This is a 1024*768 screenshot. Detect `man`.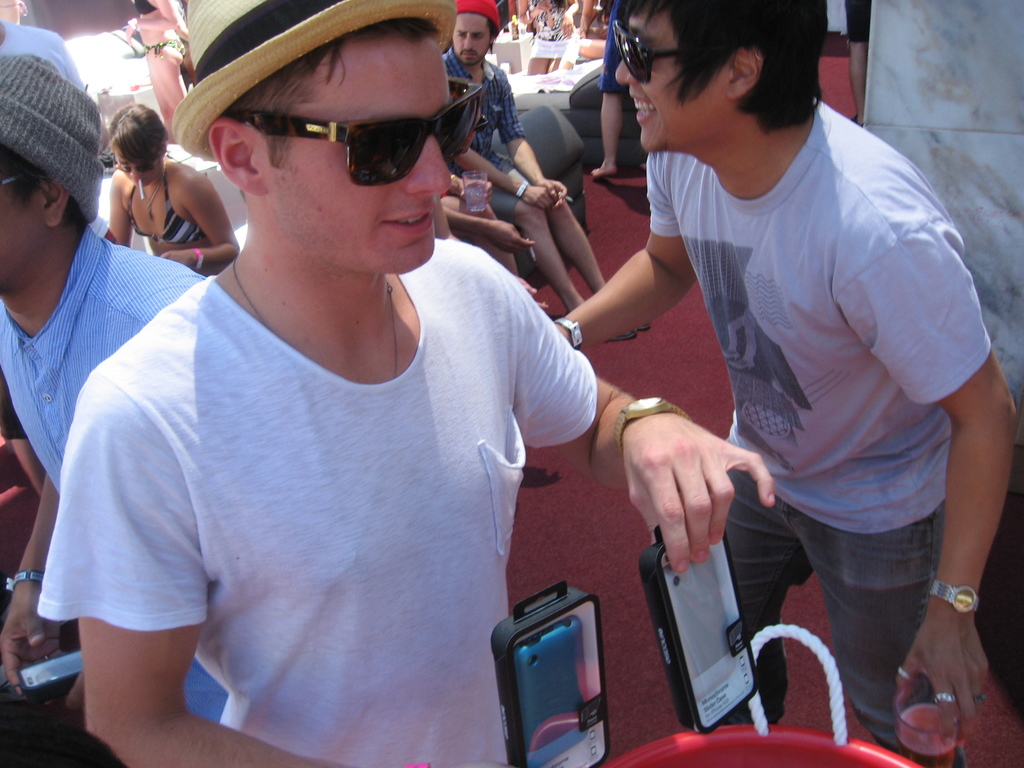
<bbox>0, 50, 202, 767</bbox>.
